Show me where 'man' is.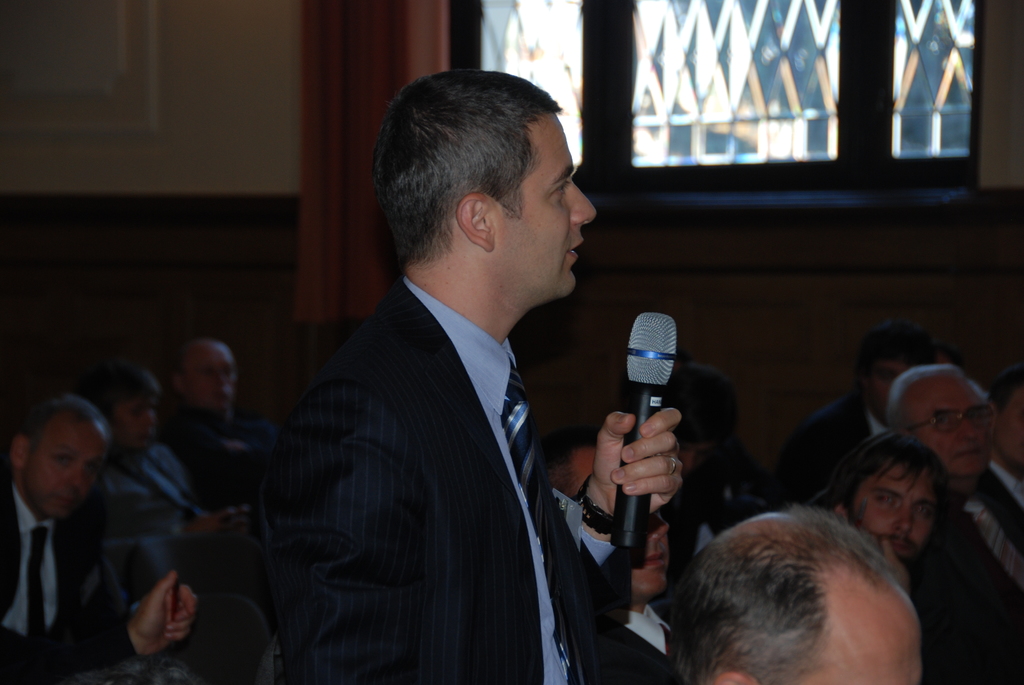
'man' is at crop(0, 393, 157, 671).
